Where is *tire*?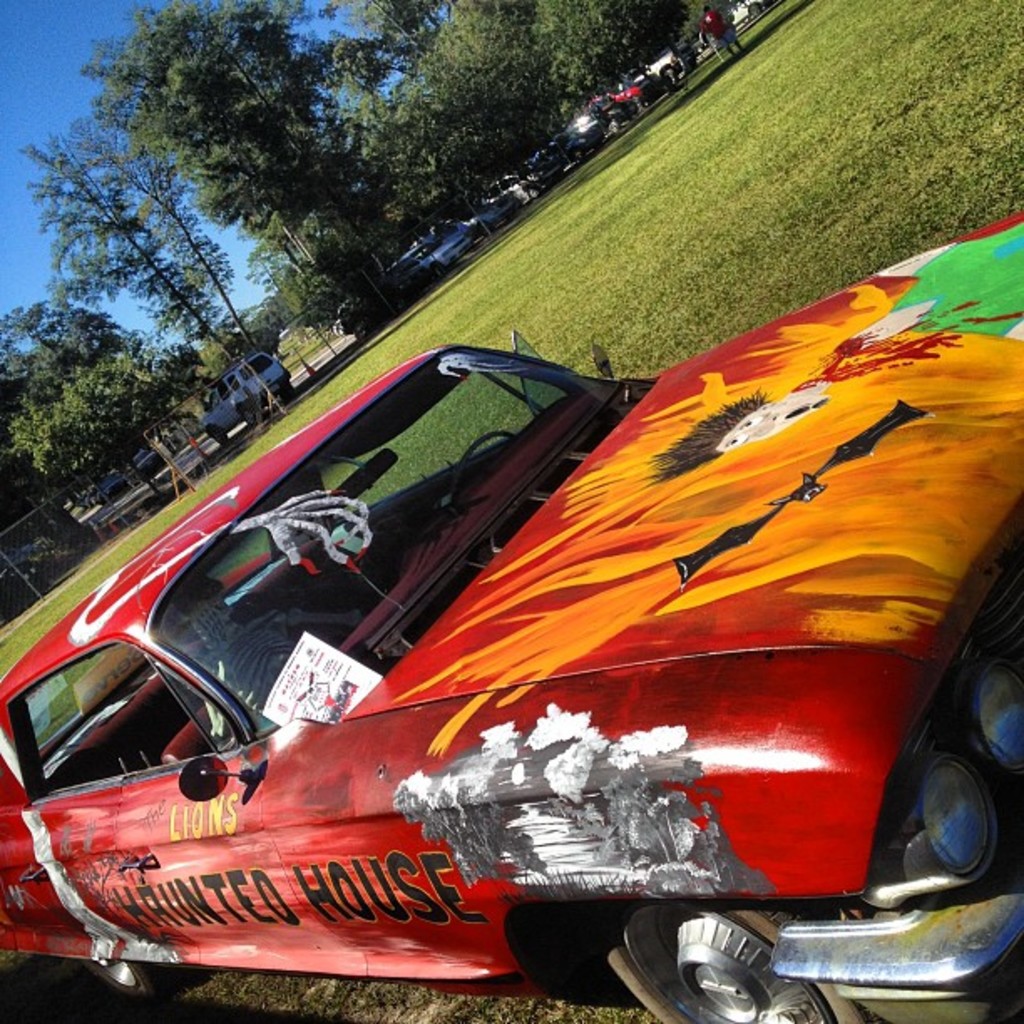
bbox=(659, 65, 676, 90).
